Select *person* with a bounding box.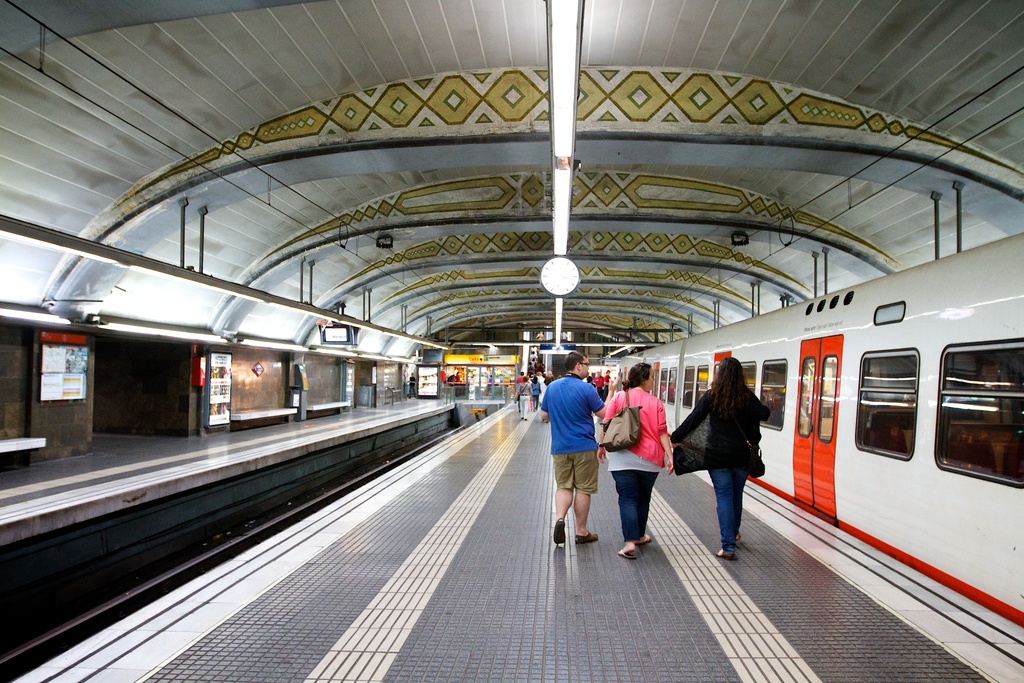
(669,358,772,562).
